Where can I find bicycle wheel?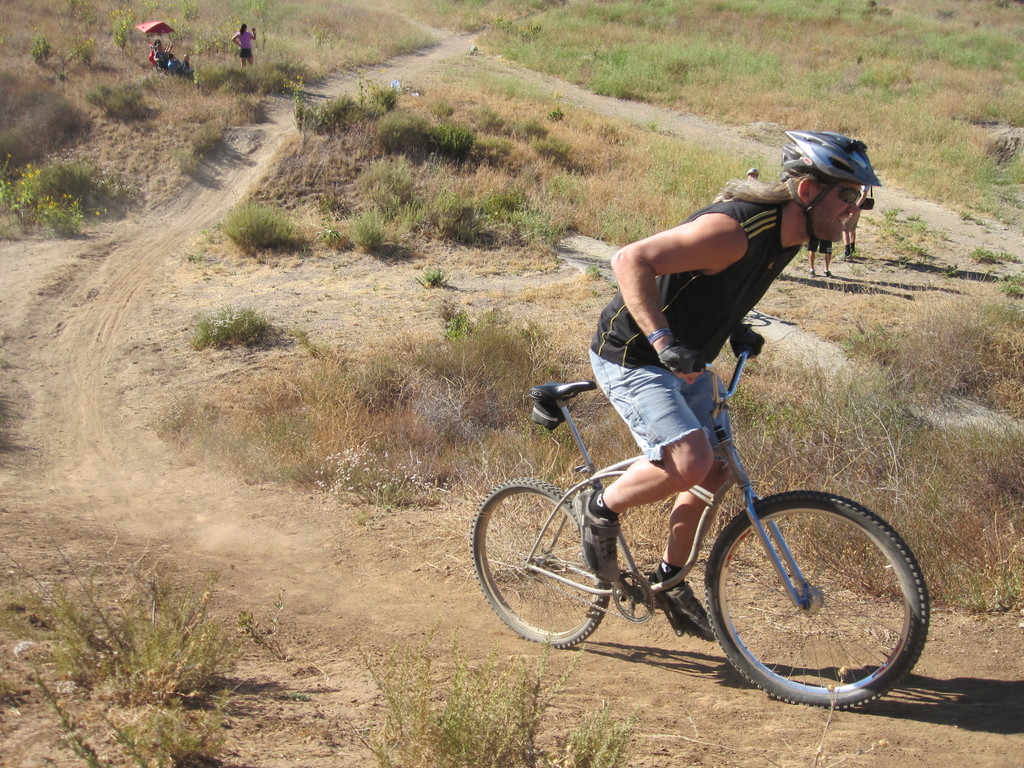
You can find it at {"x1": 699, "y1": 481, "x2": 920, "y2": 723}.
